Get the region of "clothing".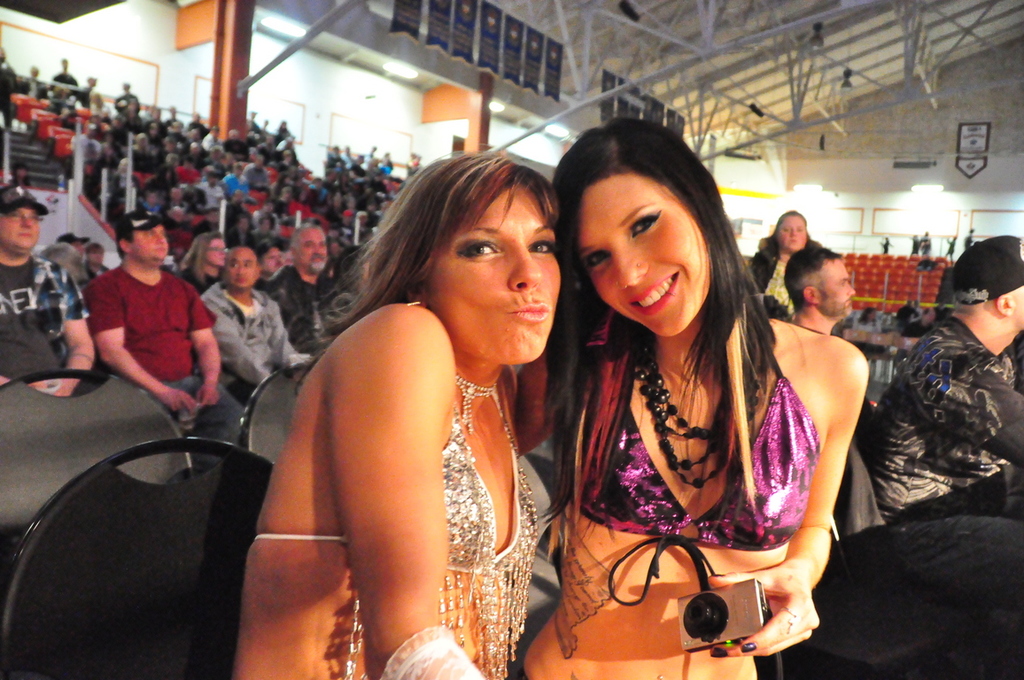
[241, 162, 268, 197].
